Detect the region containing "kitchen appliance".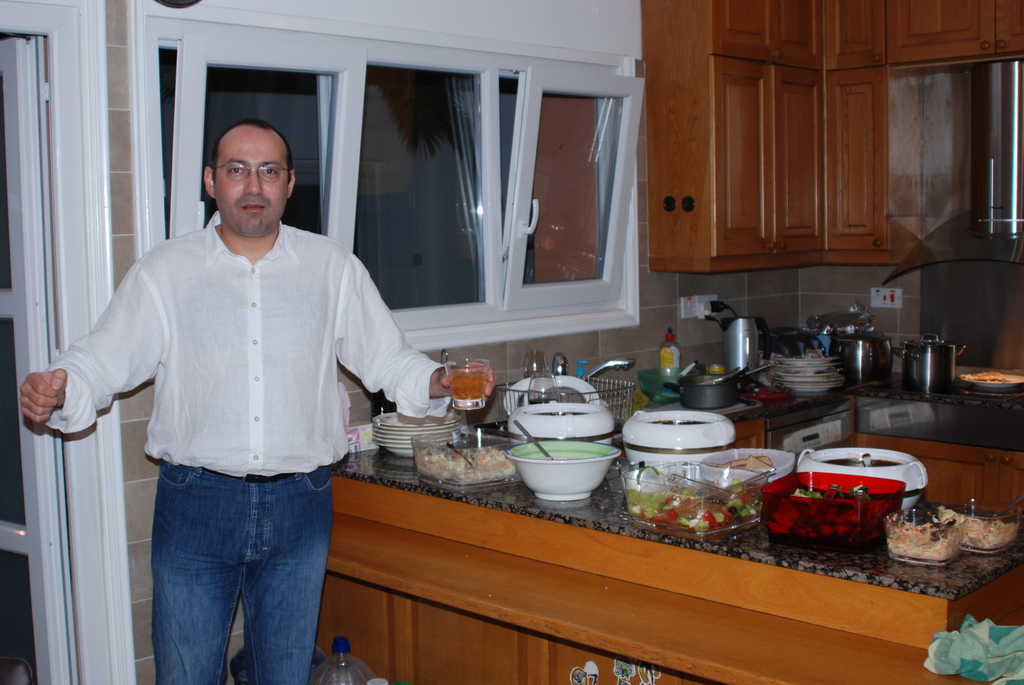
rect(801, 450, 932, 507).
